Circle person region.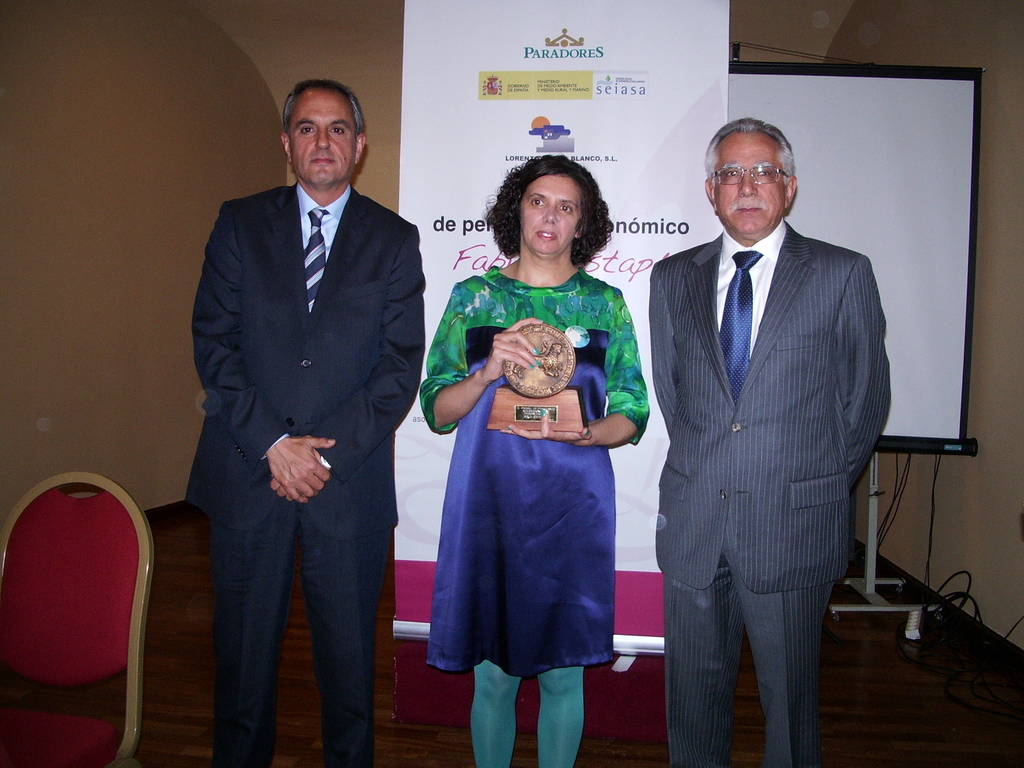
Region: x1=651 y1=118 x2=890 y2=767.
